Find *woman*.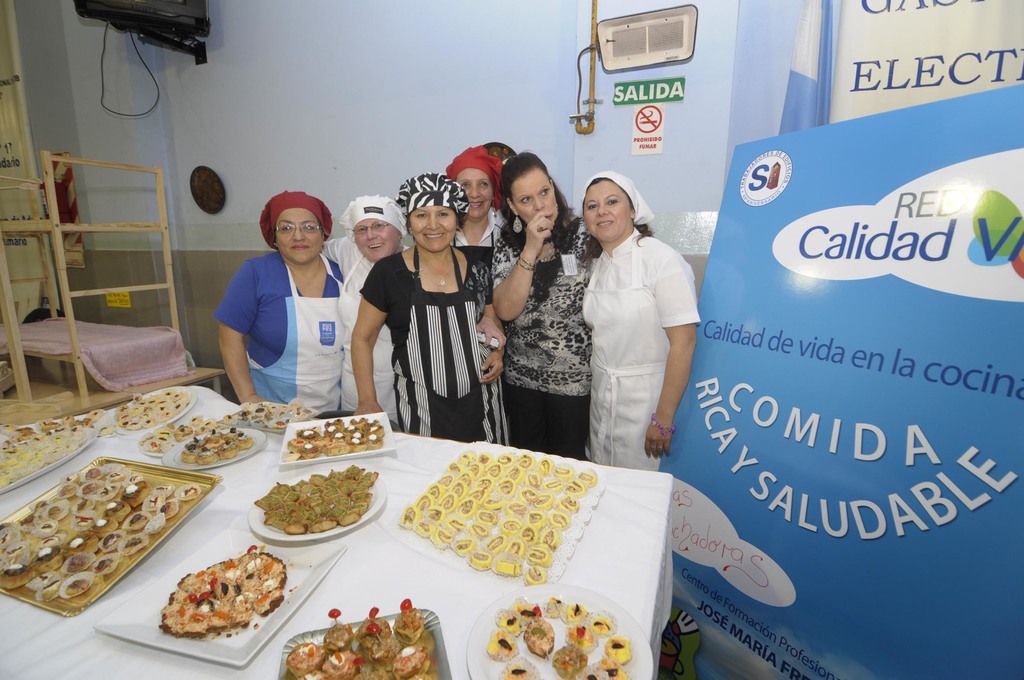
bbox(210, 184, 360, 419).
